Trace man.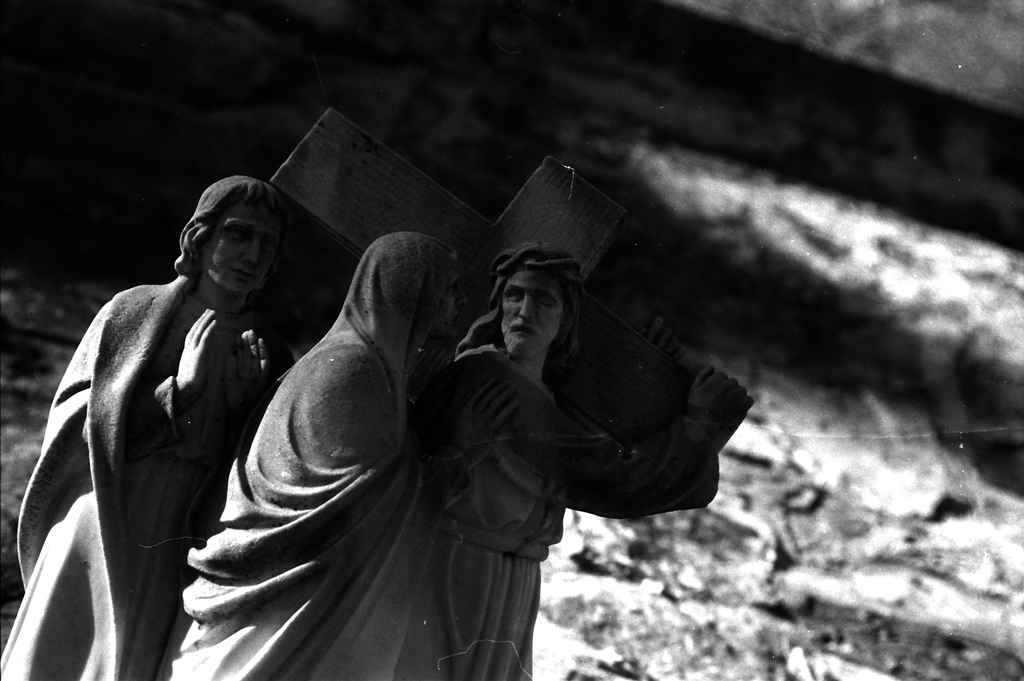
Traced to (x1=424, y1=239, x2=751, y2=680).
